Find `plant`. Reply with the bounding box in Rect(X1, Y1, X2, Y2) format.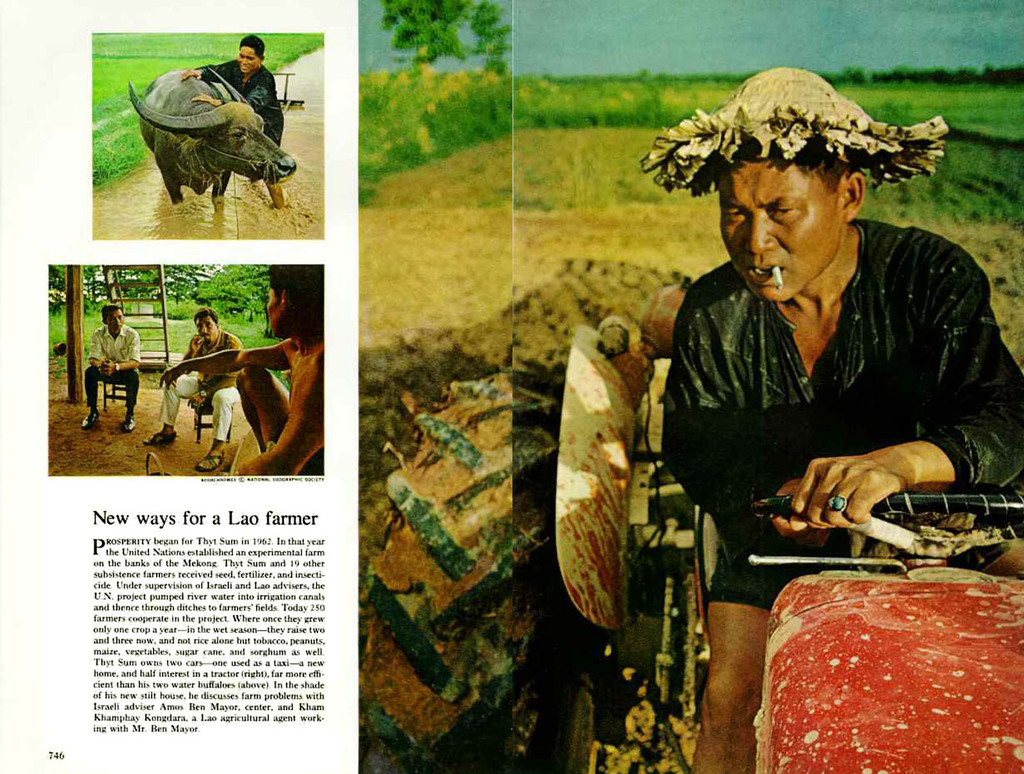
Rect(350, 49, 1023, 216).
